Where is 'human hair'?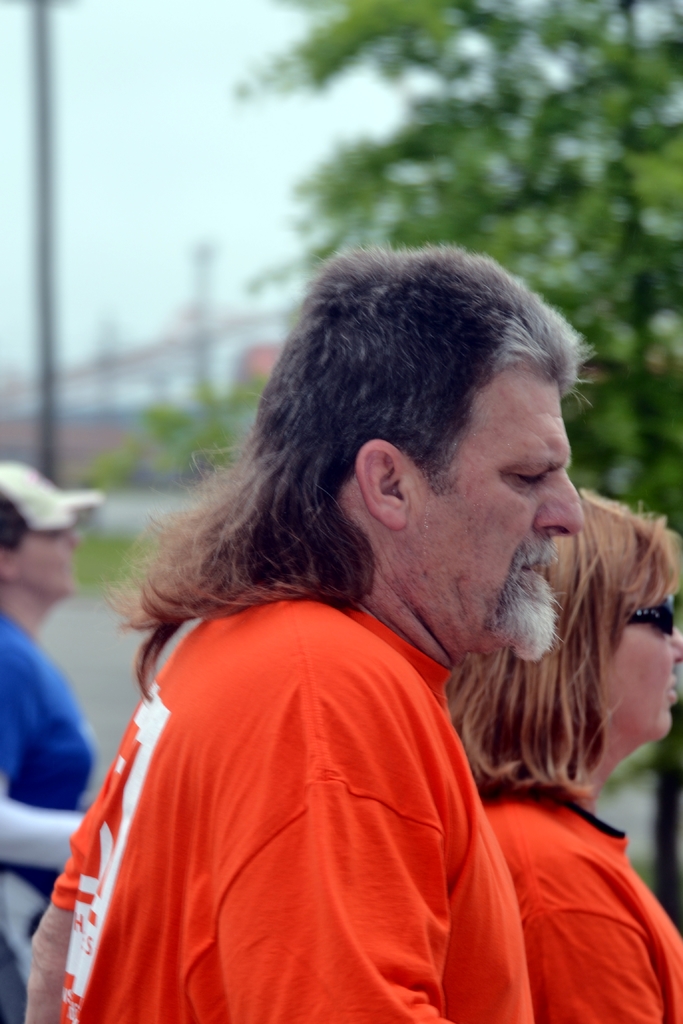
440:493:680:788.
